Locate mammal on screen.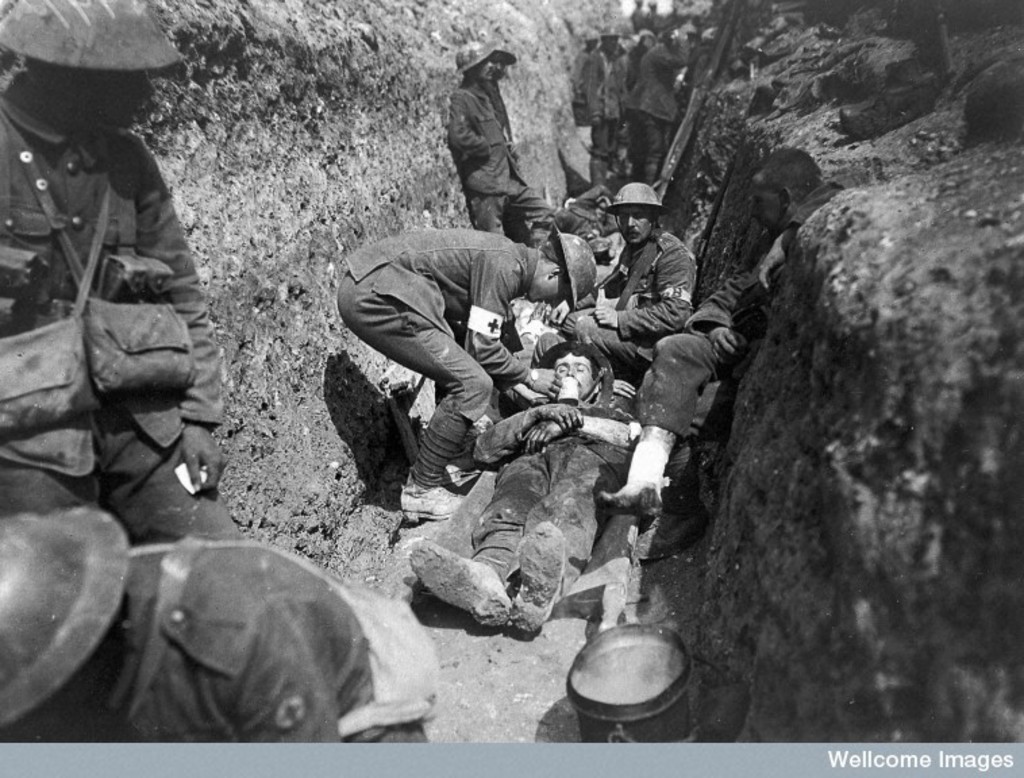
On screen at locate(571, 180, 704, 380).
